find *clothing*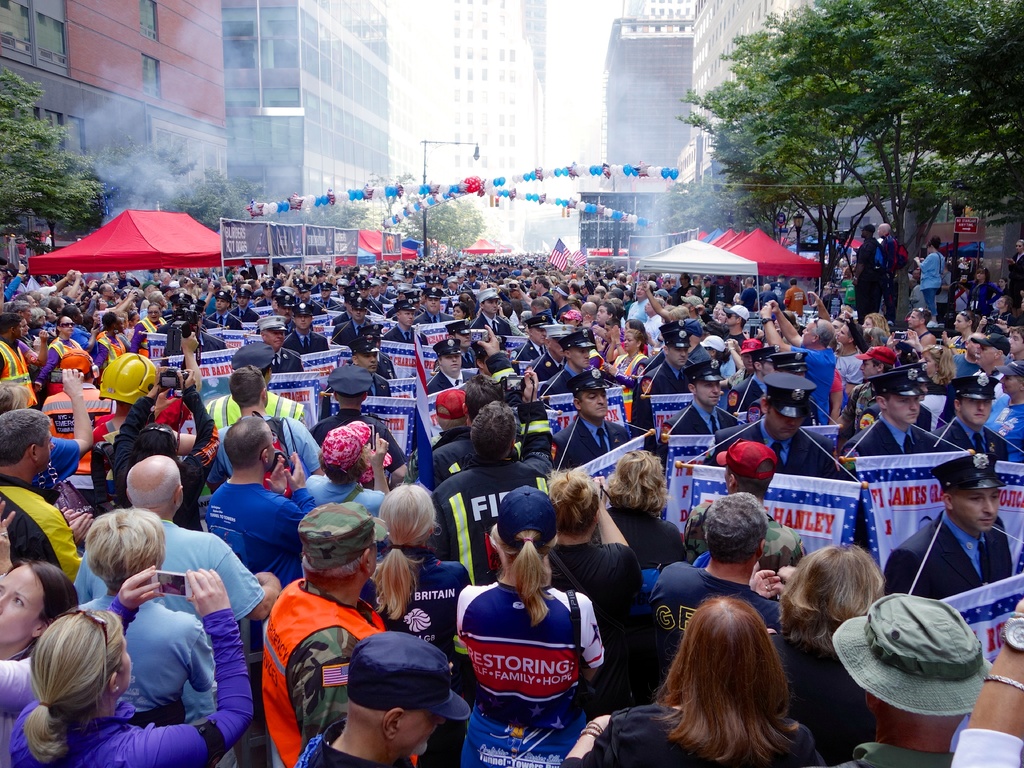
detection(0, 604, 259, 767)
